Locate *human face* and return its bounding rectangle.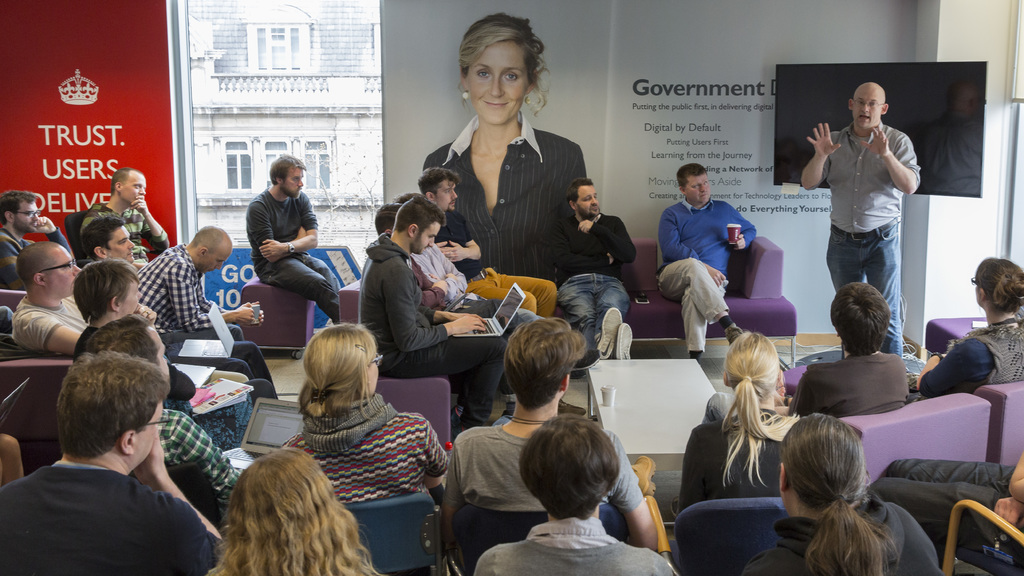
x1=113, y1=279, x2=140, y2=313.
